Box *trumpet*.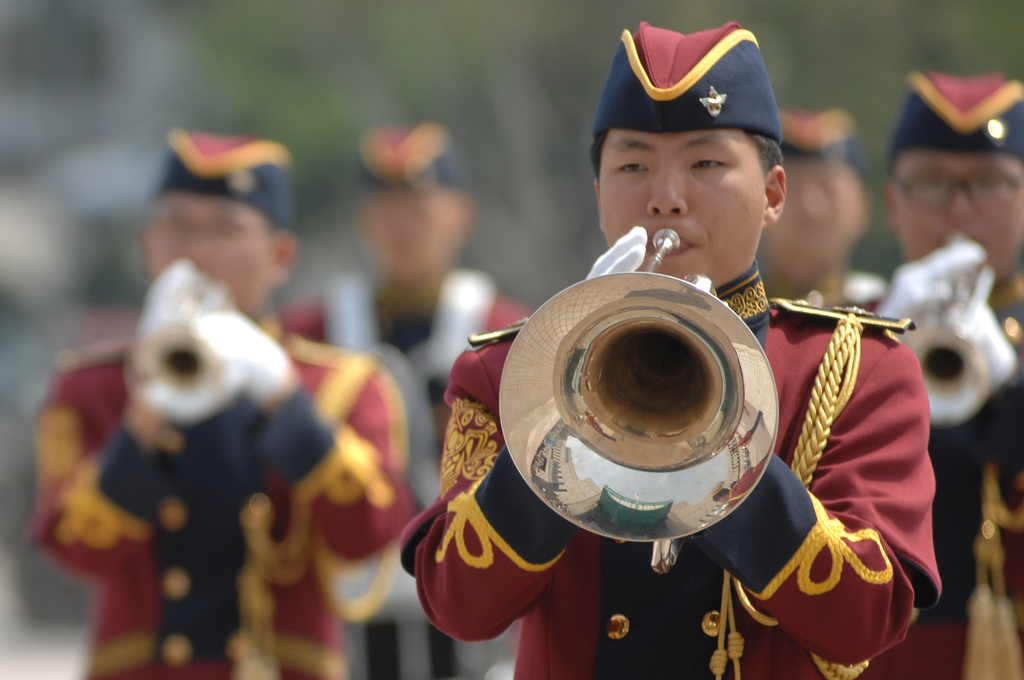
(left=894, top=231, right=1003, bottom=428).
